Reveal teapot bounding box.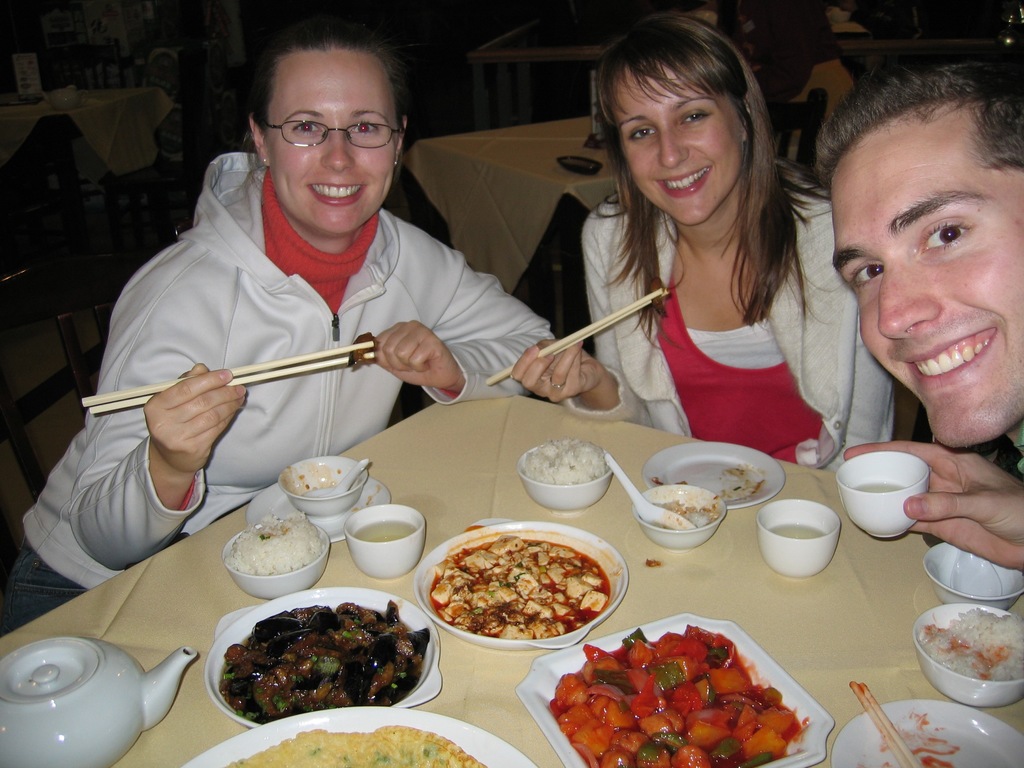
Revealed: 0 638 200 767.
